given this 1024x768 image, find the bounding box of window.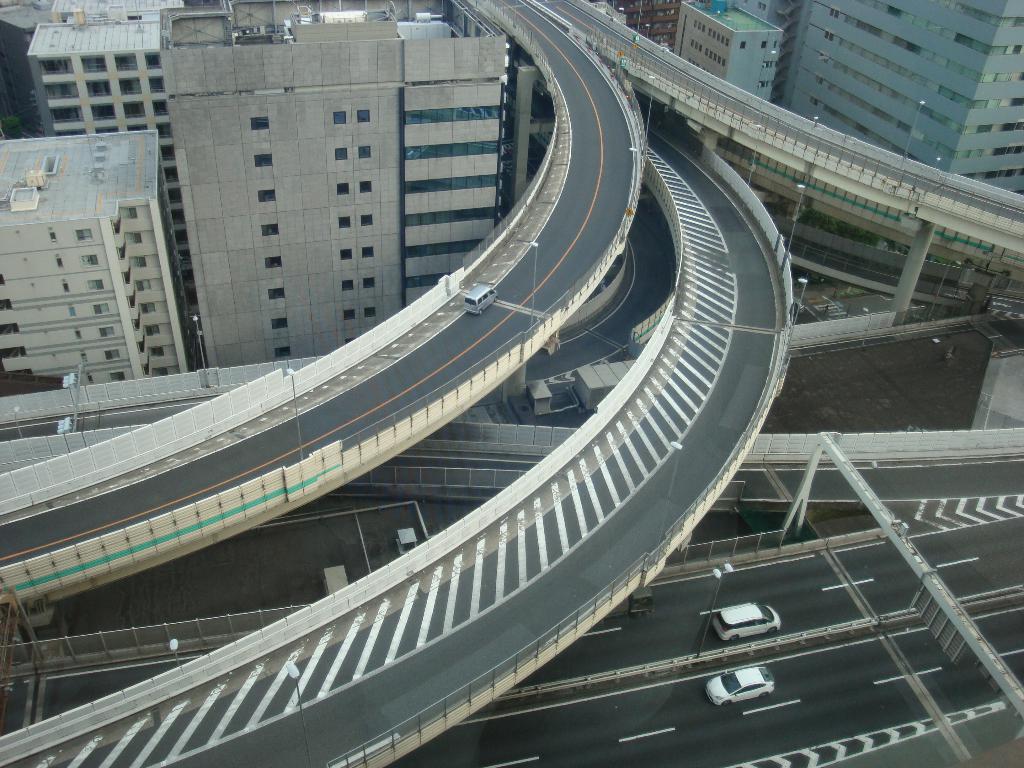
rect(268, 311, 293, 328).
